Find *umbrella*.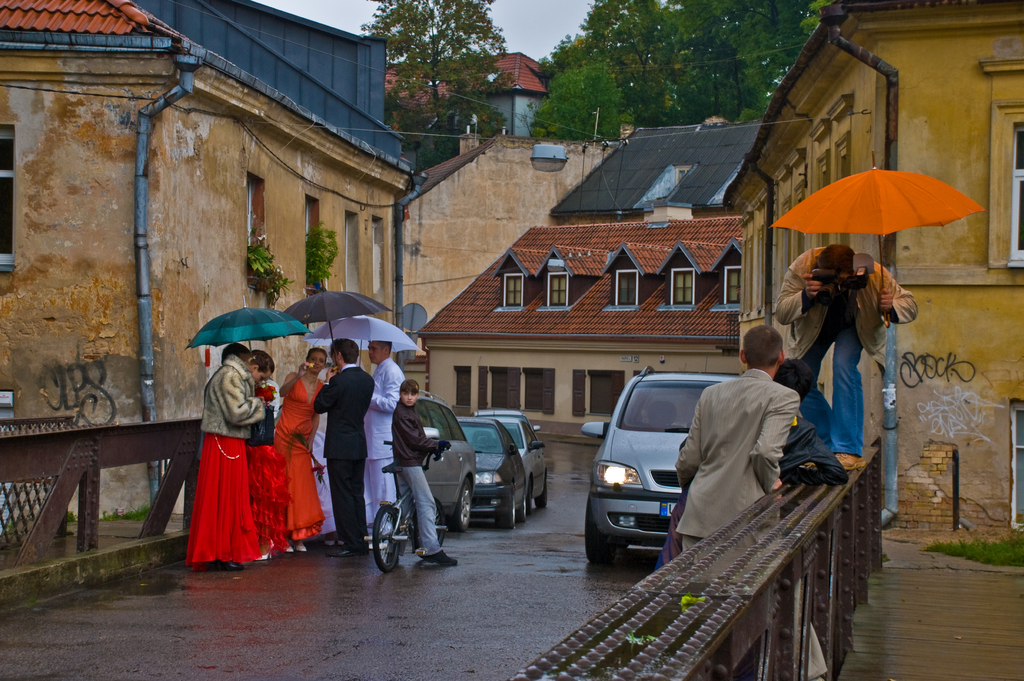
[left=184, top=305, right=304, bottom=381].
